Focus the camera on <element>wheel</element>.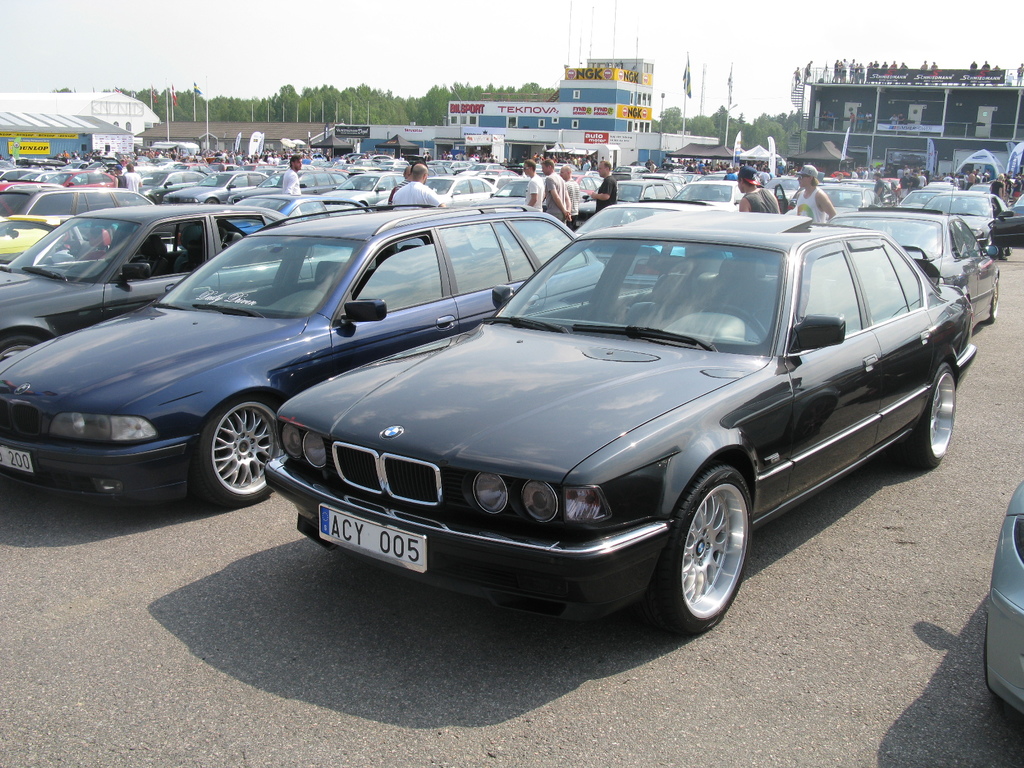
Focus region: bbox(639, 460, 753, 634).
